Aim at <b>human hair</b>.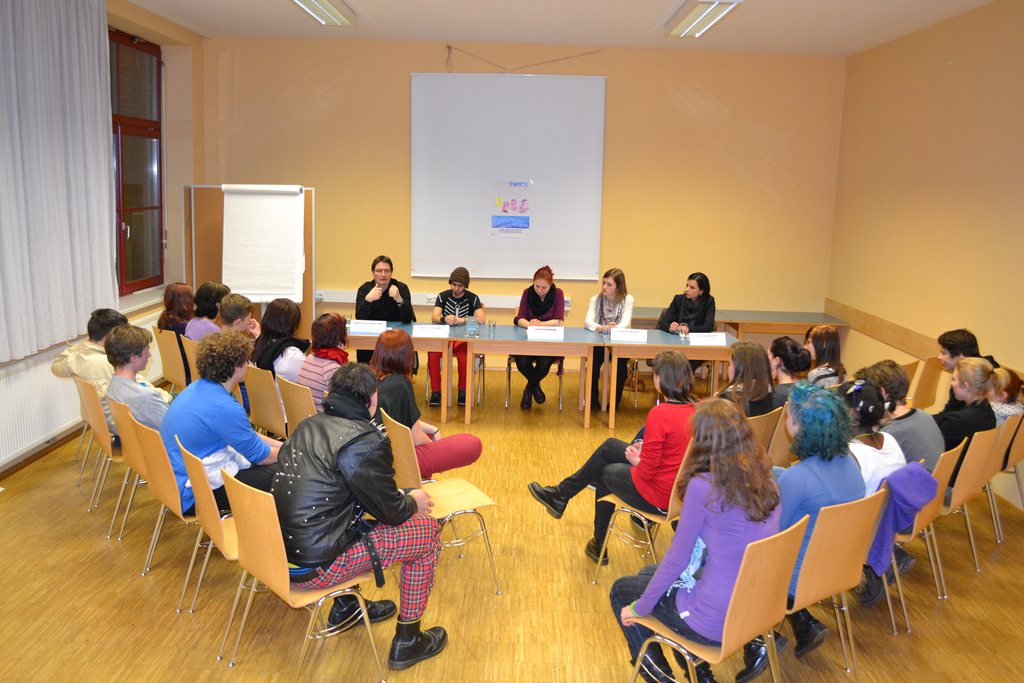
Aimed at region(803, 323, 851, 382).
